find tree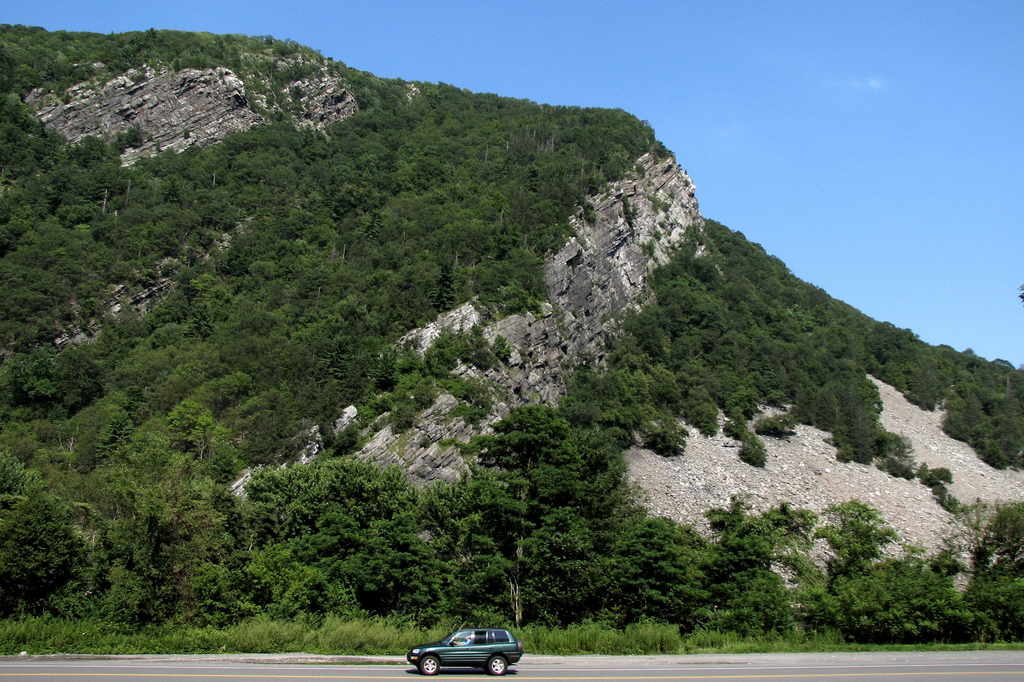
locate(810, 493, 904, 585)
